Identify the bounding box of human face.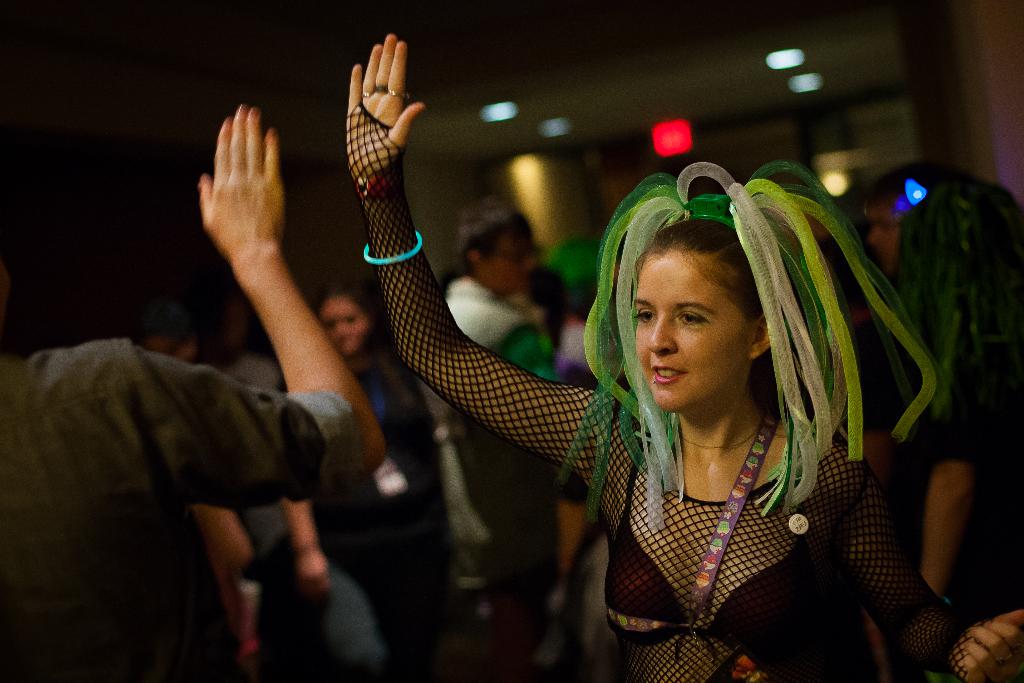
484/234/539/297.
